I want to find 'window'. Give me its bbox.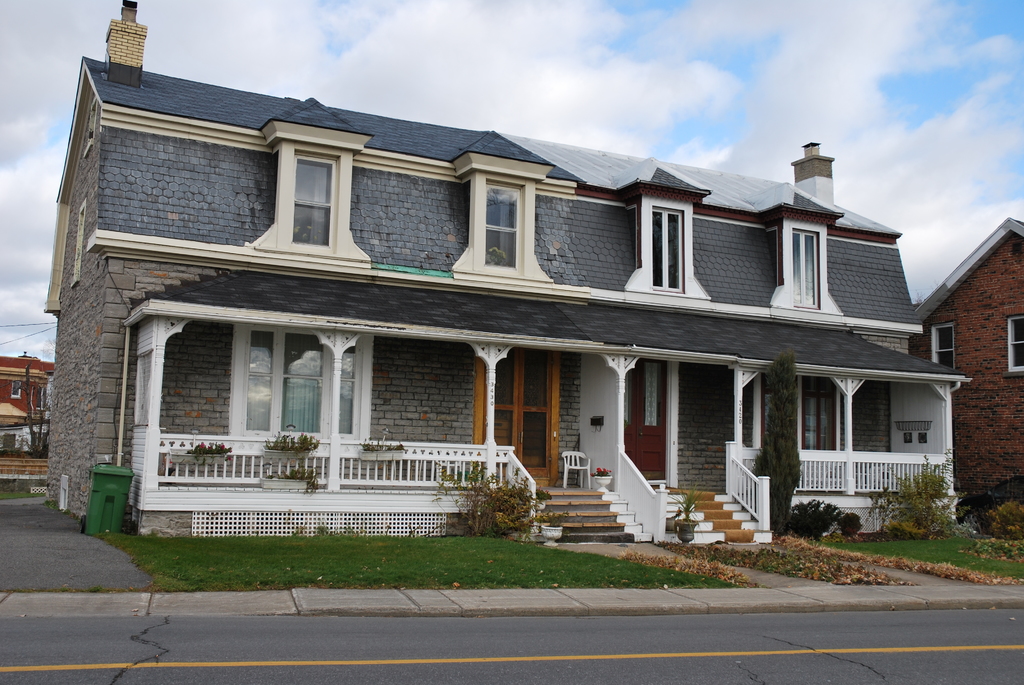
bbox=[446, 169, 554, 280].
